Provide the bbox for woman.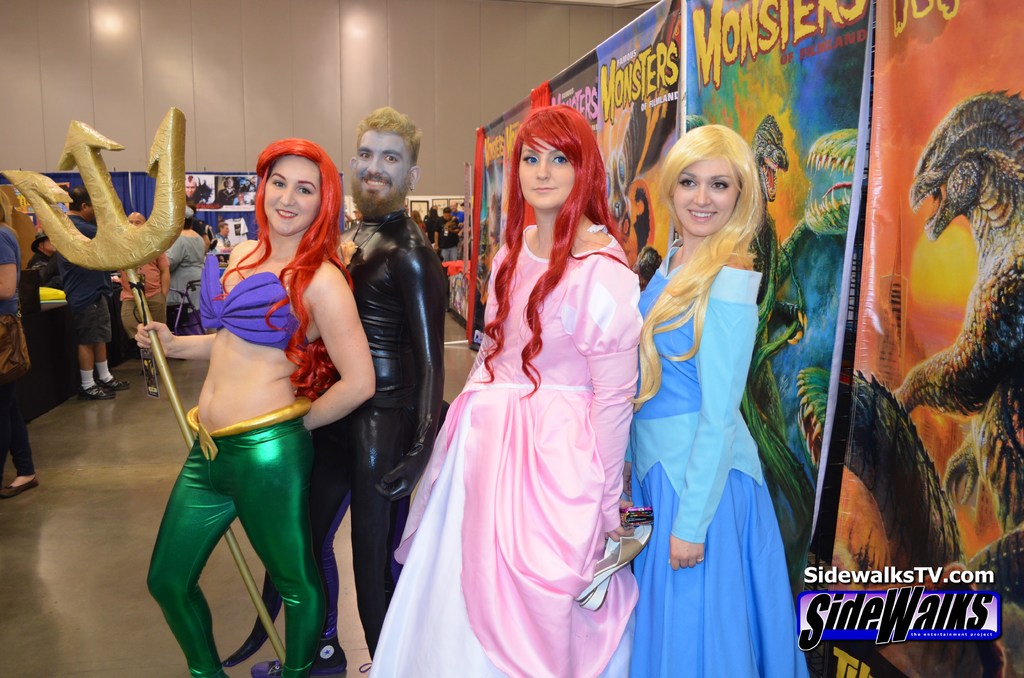
l=371, t=70, r=642, b=673.
